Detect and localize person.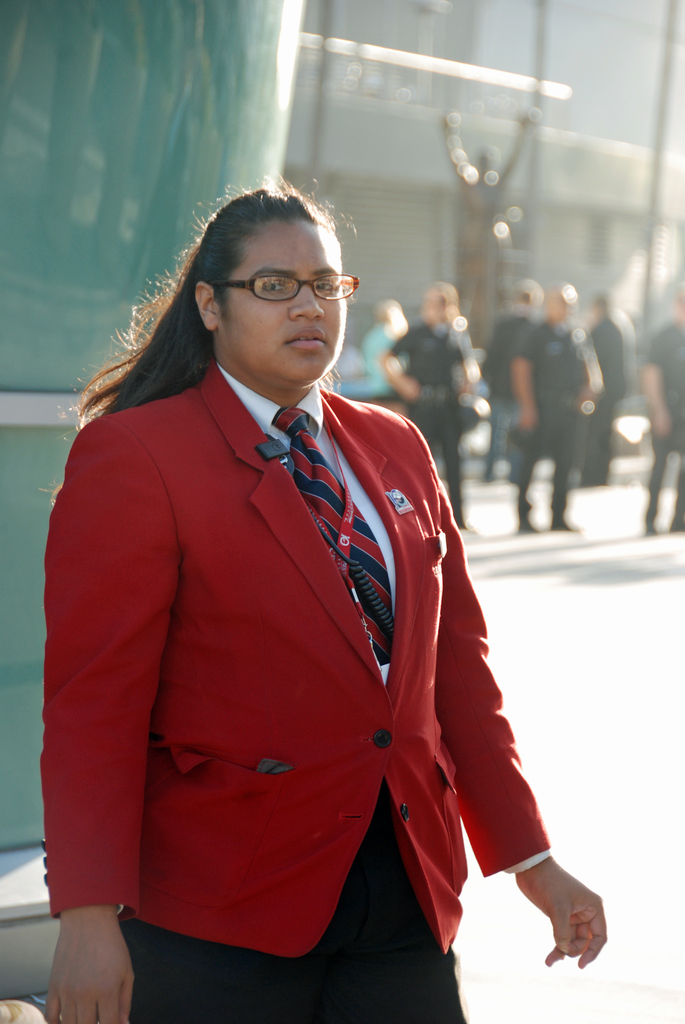
Localized at <region>642, 288, 684, 533</region>.
